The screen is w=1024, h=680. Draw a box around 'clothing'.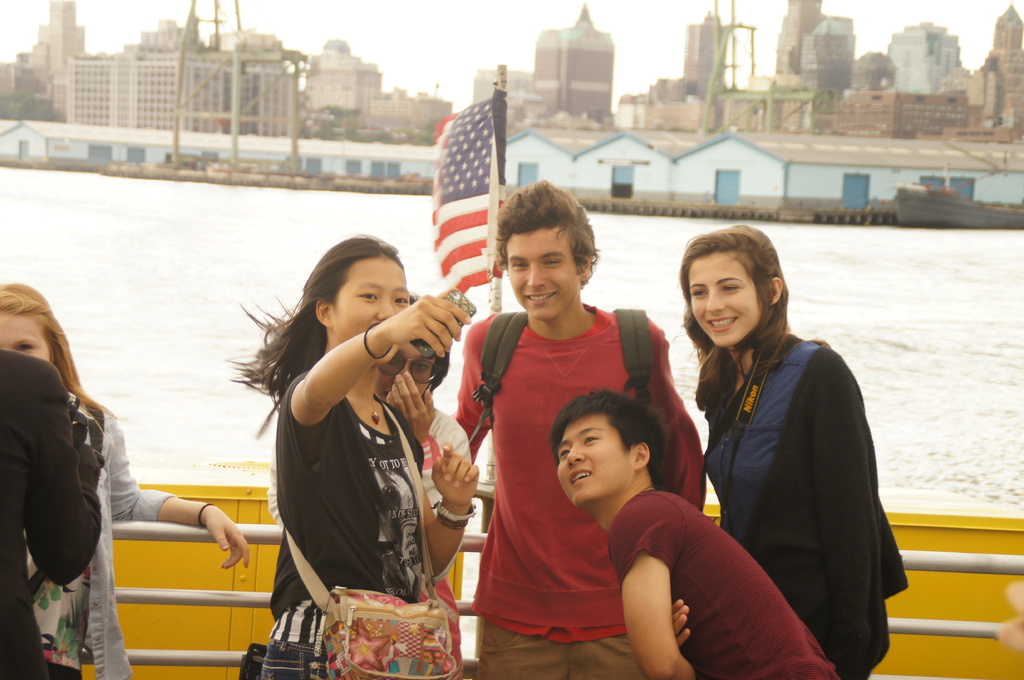
BBox(419, 413, 473, 515).
